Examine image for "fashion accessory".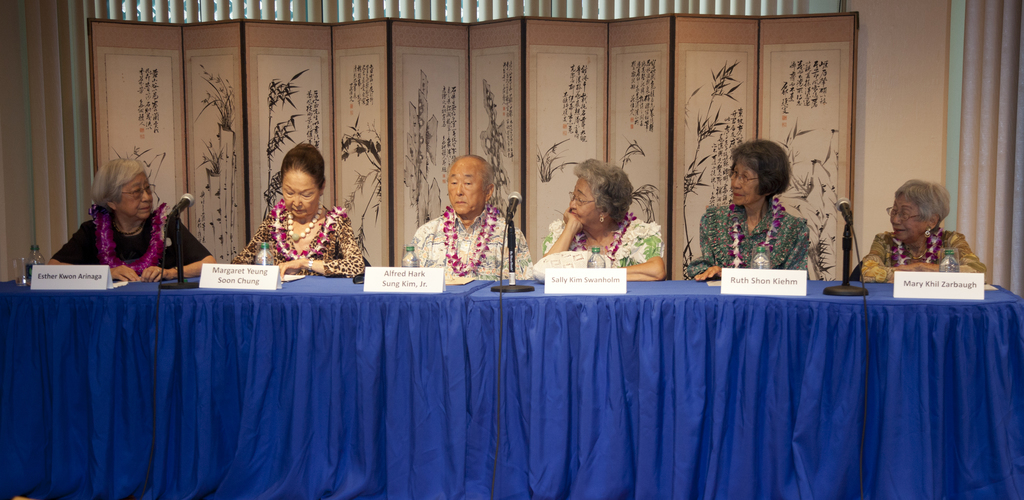
Examination result: 154:264:164:277.
